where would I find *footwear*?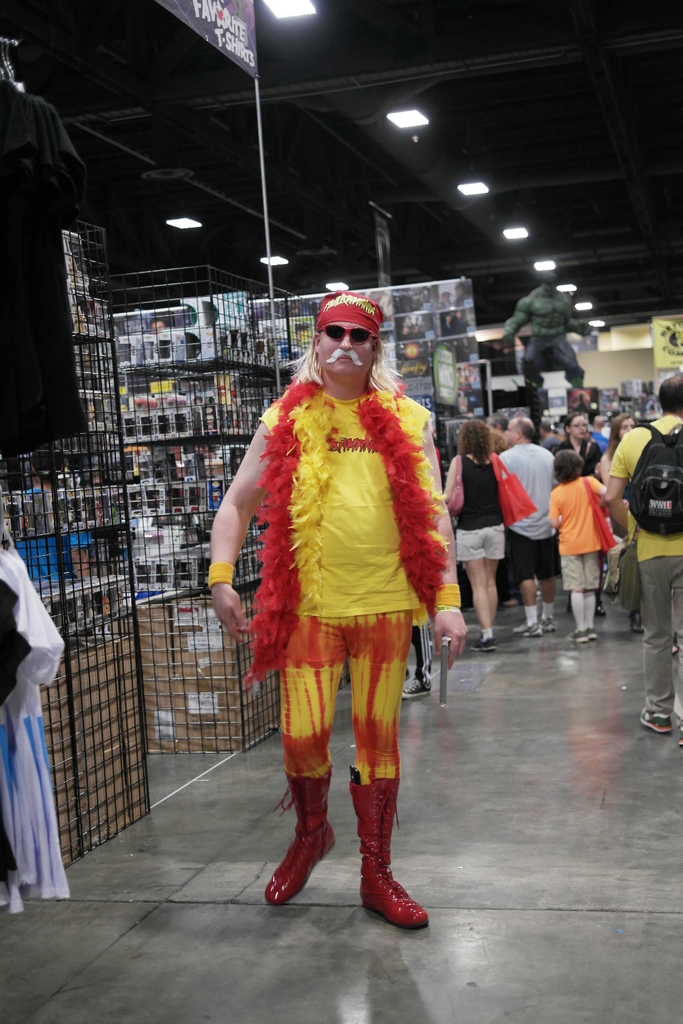
At locate(569, 627, 598, 642).
